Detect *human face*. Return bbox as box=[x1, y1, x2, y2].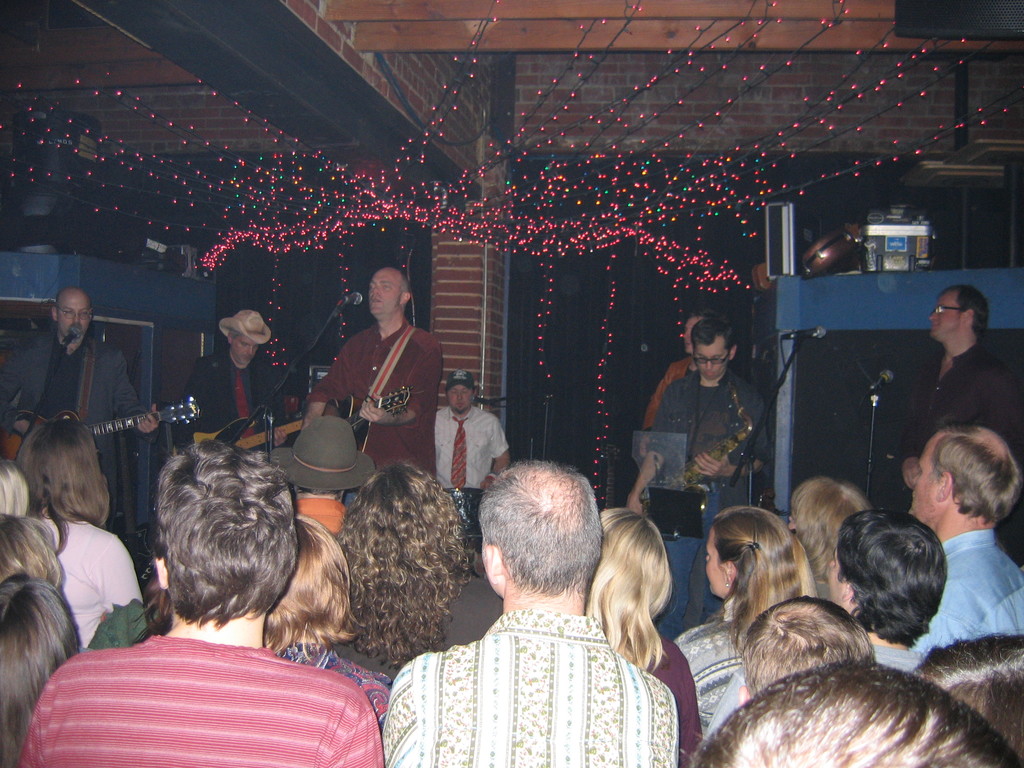
box=[60, 294, 90, 335].
